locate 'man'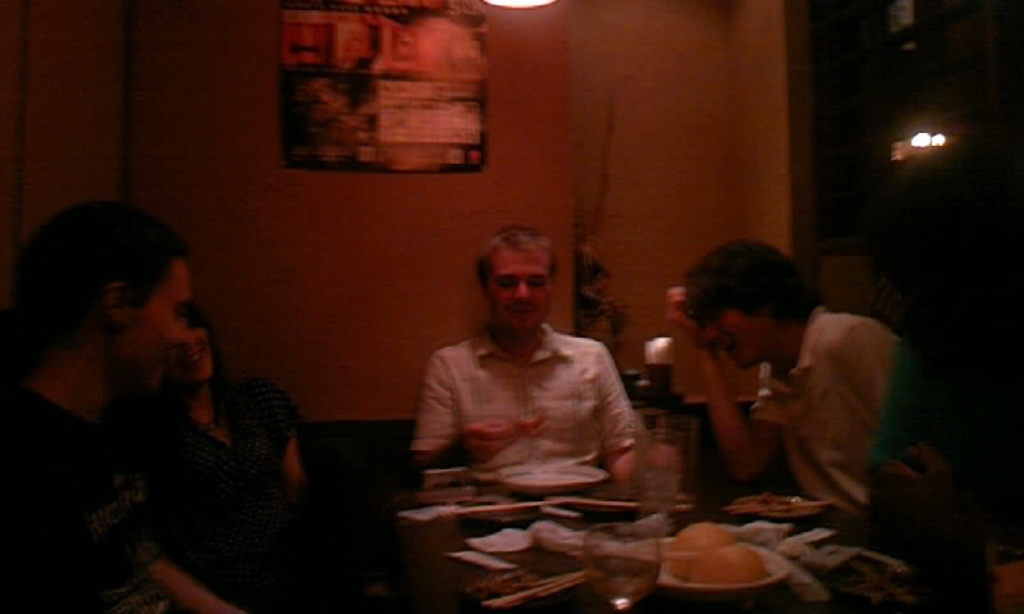
box(408, 229, 637, 482)
